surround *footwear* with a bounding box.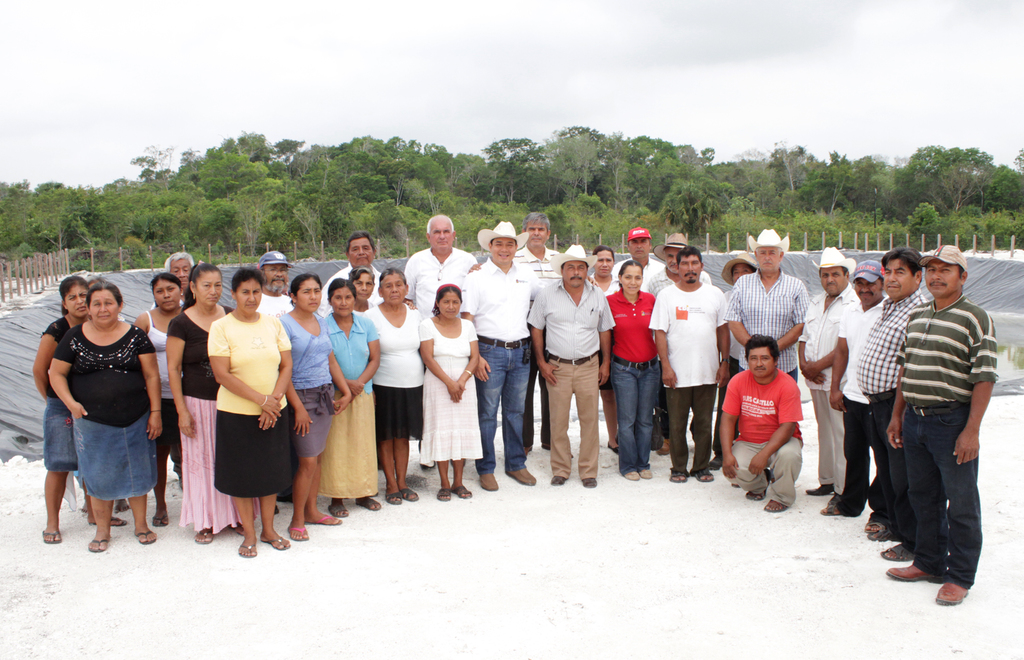
bbox=(289, 524, 308, 540).
